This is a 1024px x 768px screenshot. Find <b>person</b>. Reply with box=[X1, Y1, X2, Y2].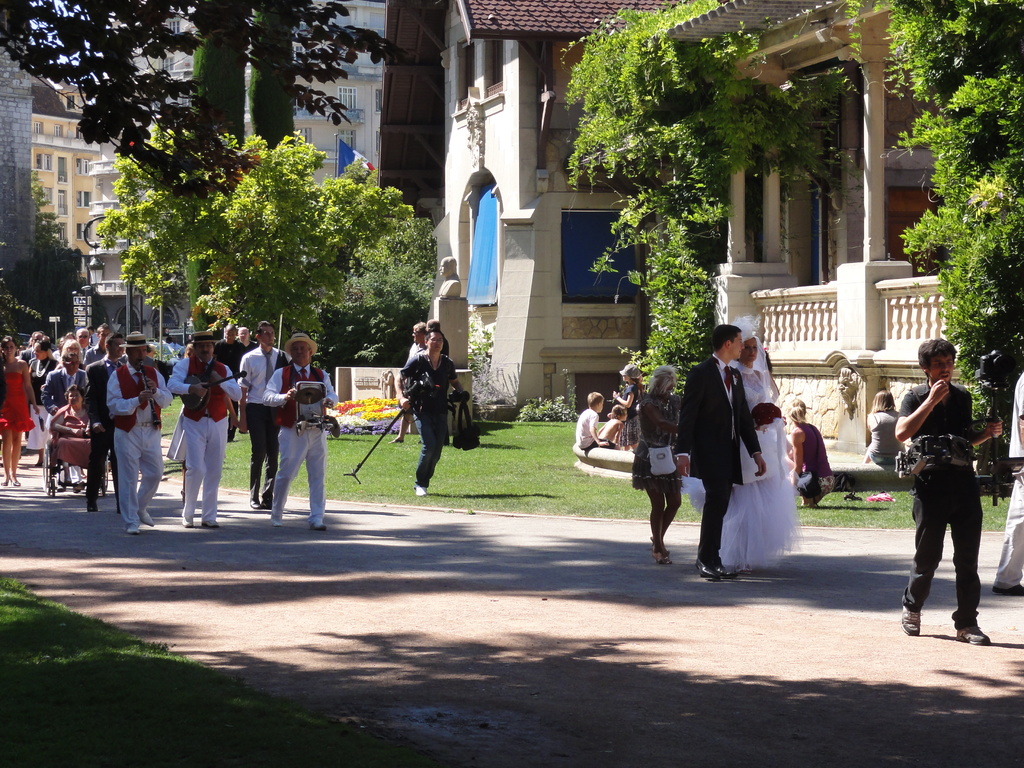
box=[781, 419, 796, 470].
